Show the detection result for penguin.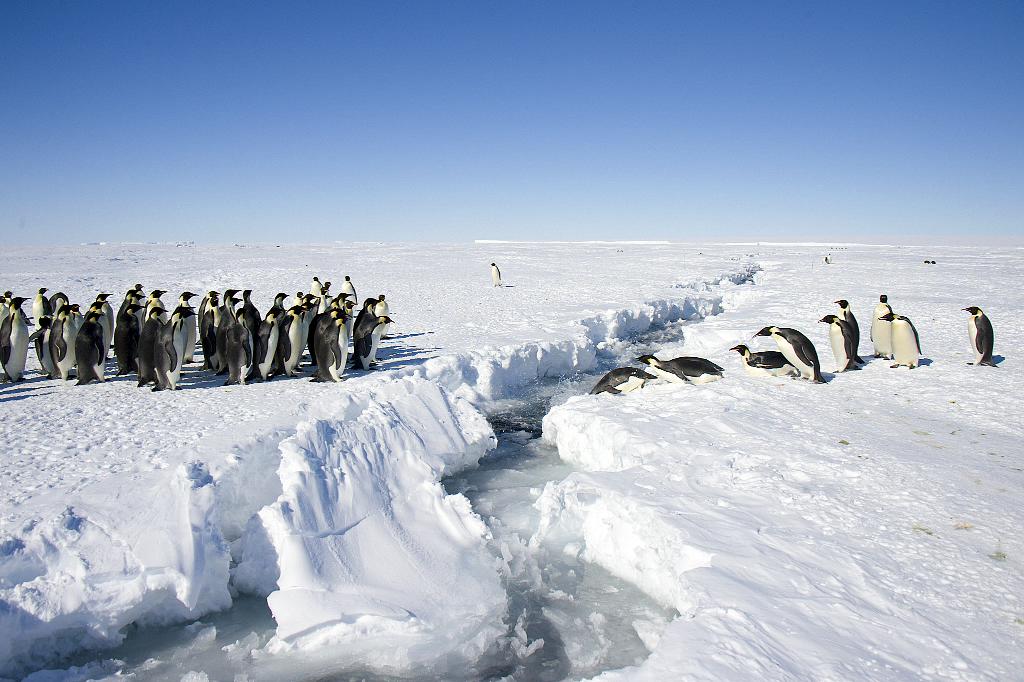
492, 264, 503, 288.
